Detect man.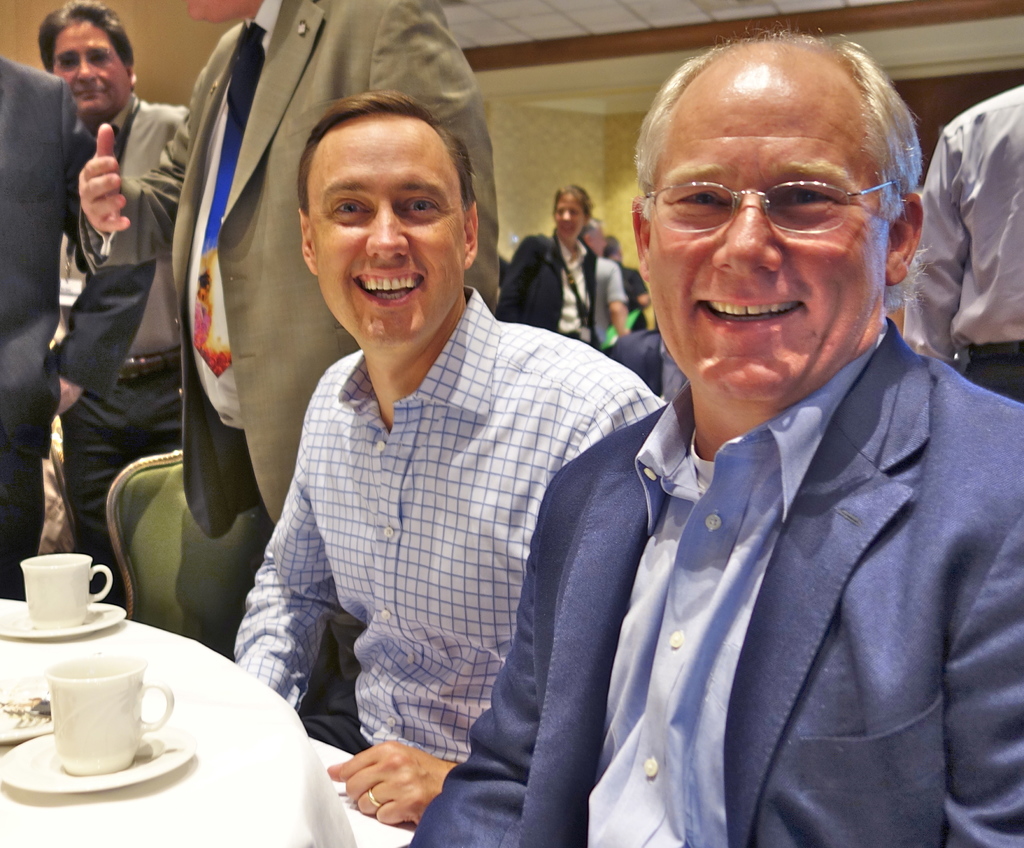
Detected at {"x1": 580, "y1": 214, "x2": 623, "y2": 348}.
